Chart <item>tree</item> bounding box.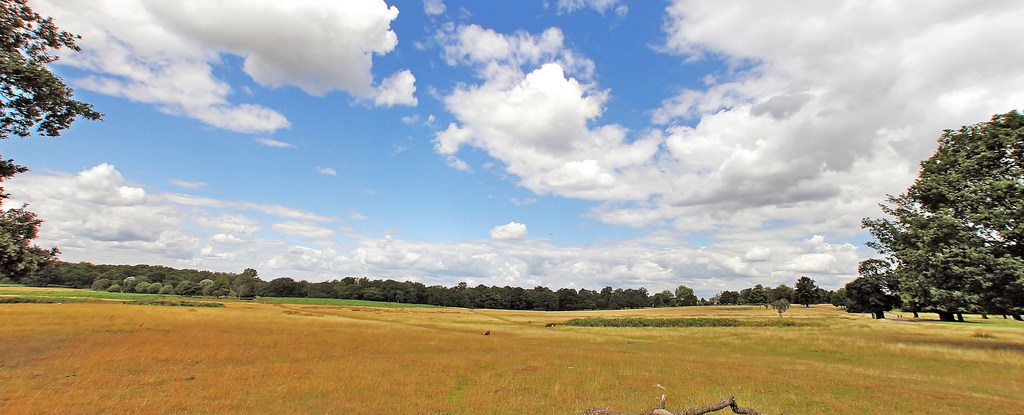
Charted: x1=856 y1=110 x2=1016 y2=321.
